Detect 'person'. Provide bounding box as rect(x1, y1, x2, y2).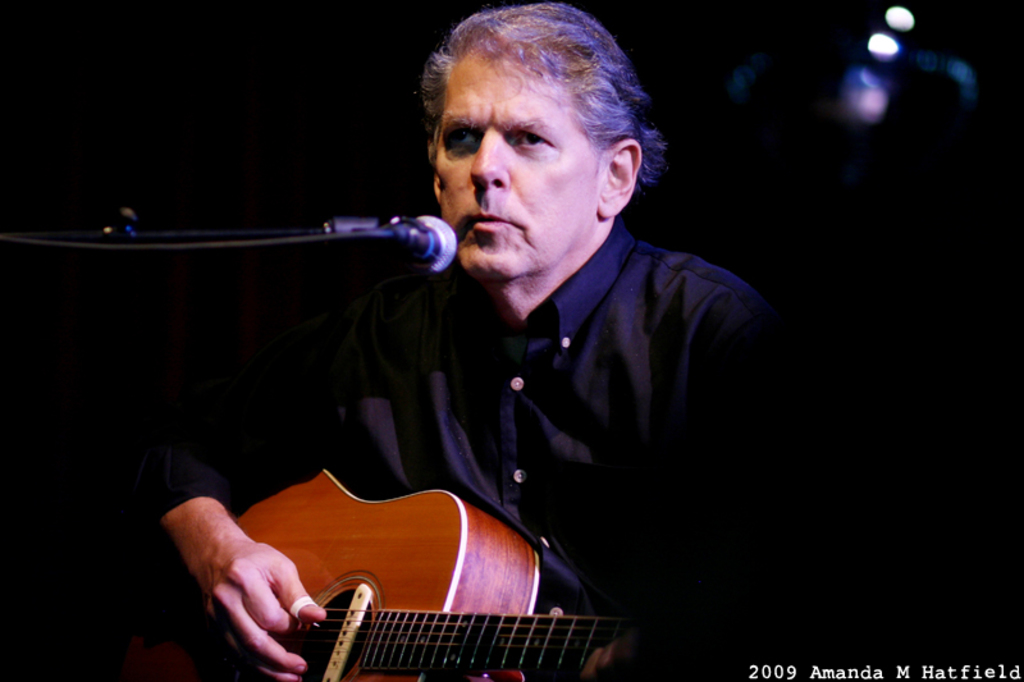
rect(70, 49, 728, 681).
